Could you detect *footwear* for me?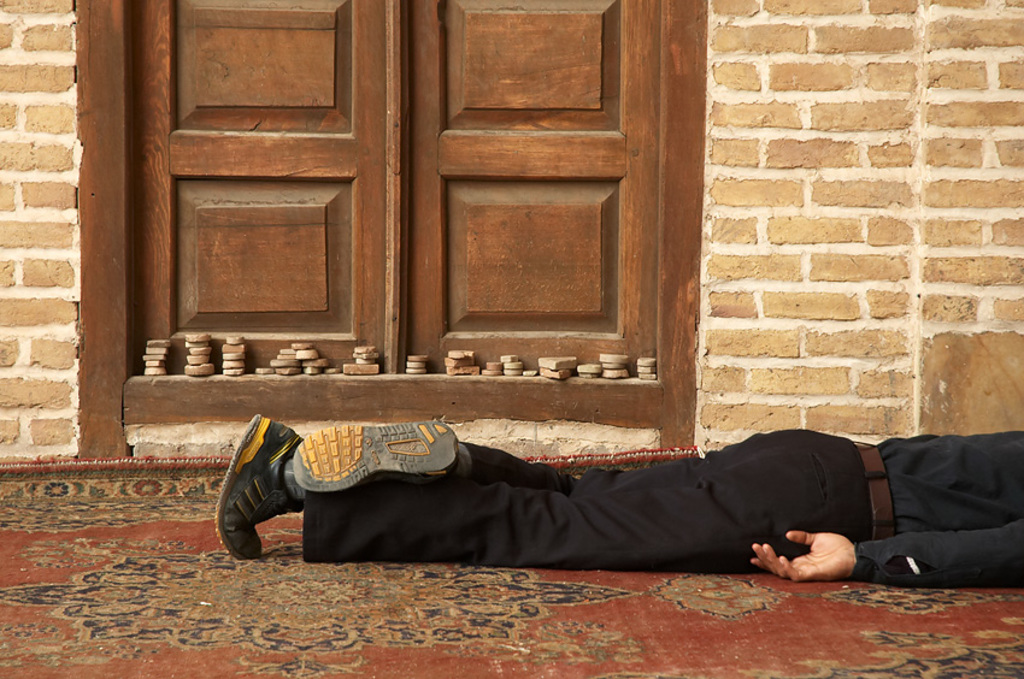
Detection result: [293, 424, 459, 492].
